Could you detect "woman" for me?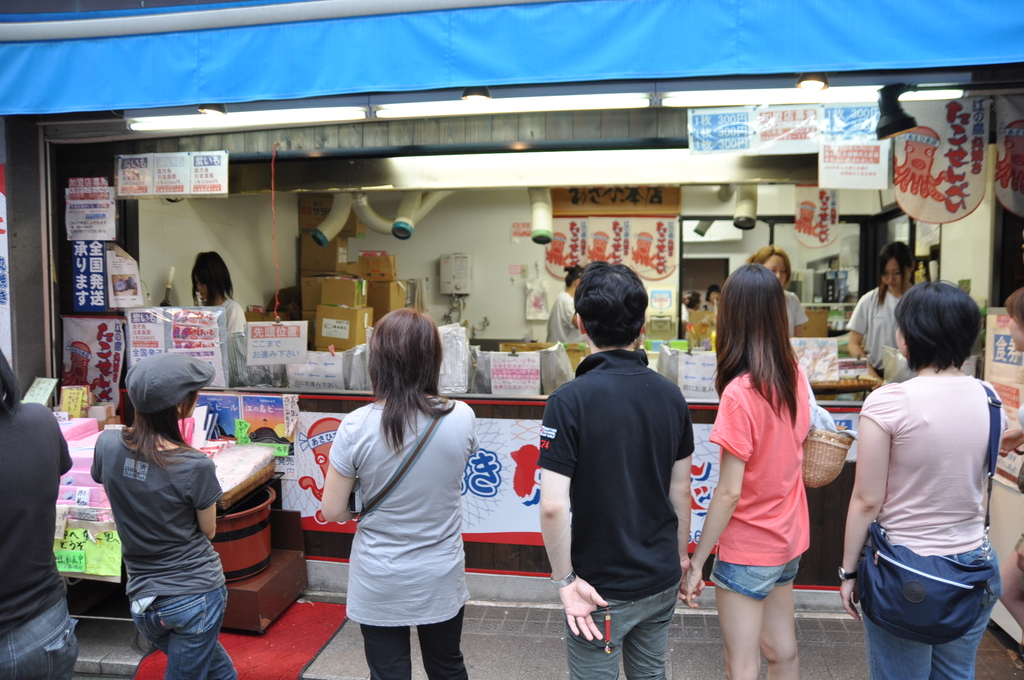
Detection result: (left=676, top=264, right=811, bottom=679).
